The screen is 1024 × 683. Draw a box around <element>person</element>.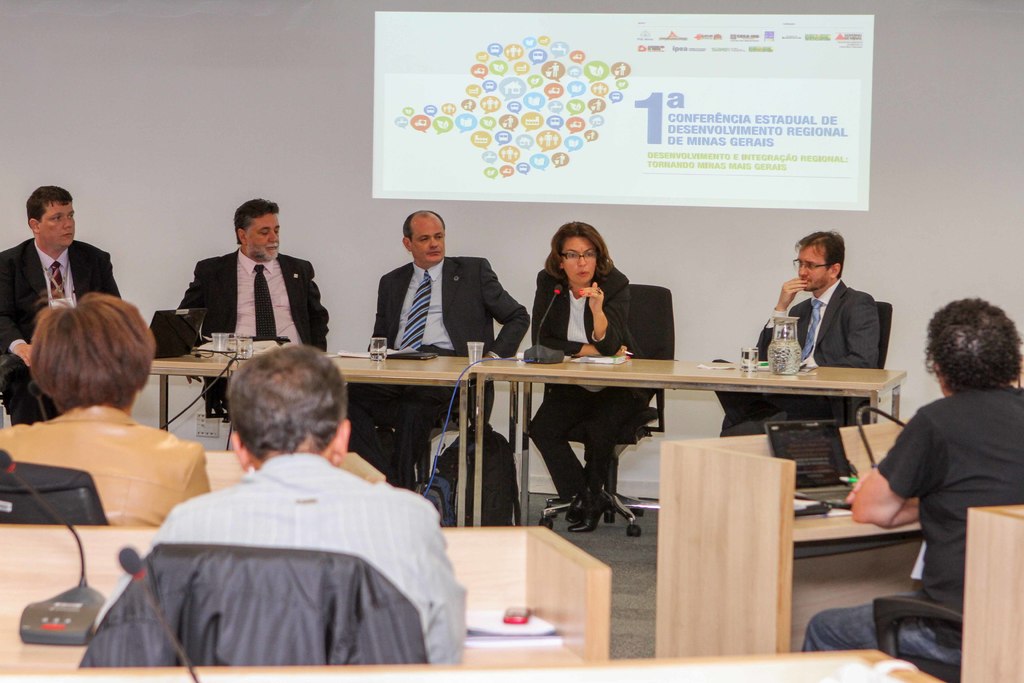
(803,297,1023,682).
